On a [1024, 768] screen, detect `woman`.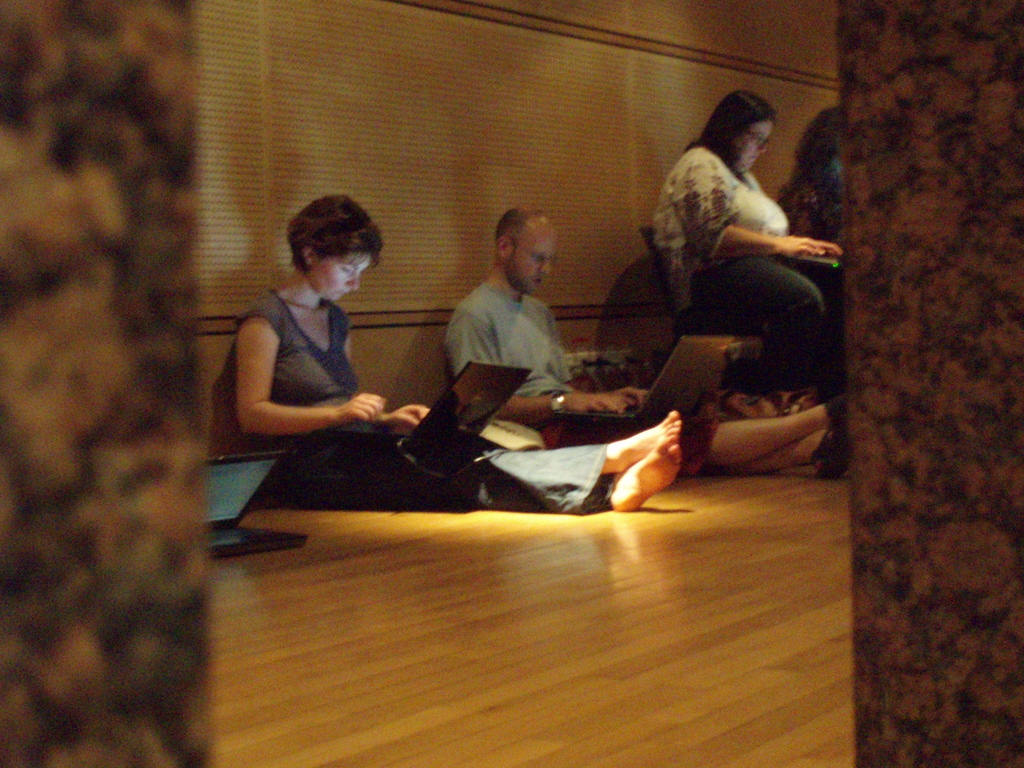
BBox(236, 193, 684, 516).
